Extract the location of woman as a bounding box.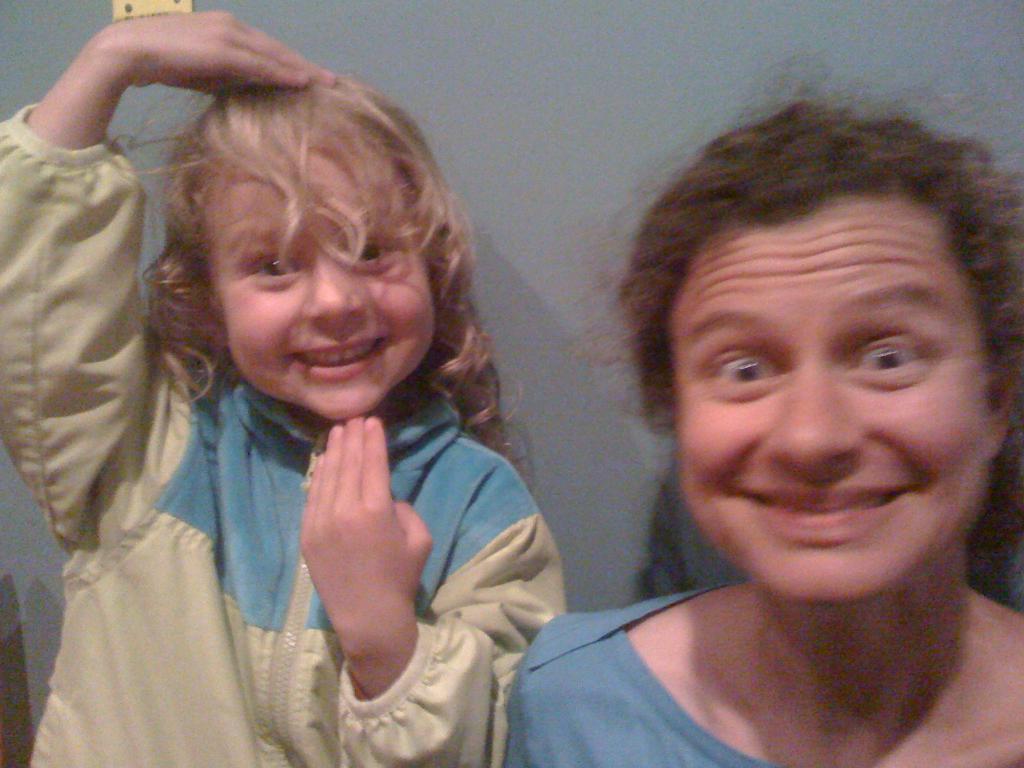
pyautogui.locateOnScreen(536, 97, 1023, 734).
